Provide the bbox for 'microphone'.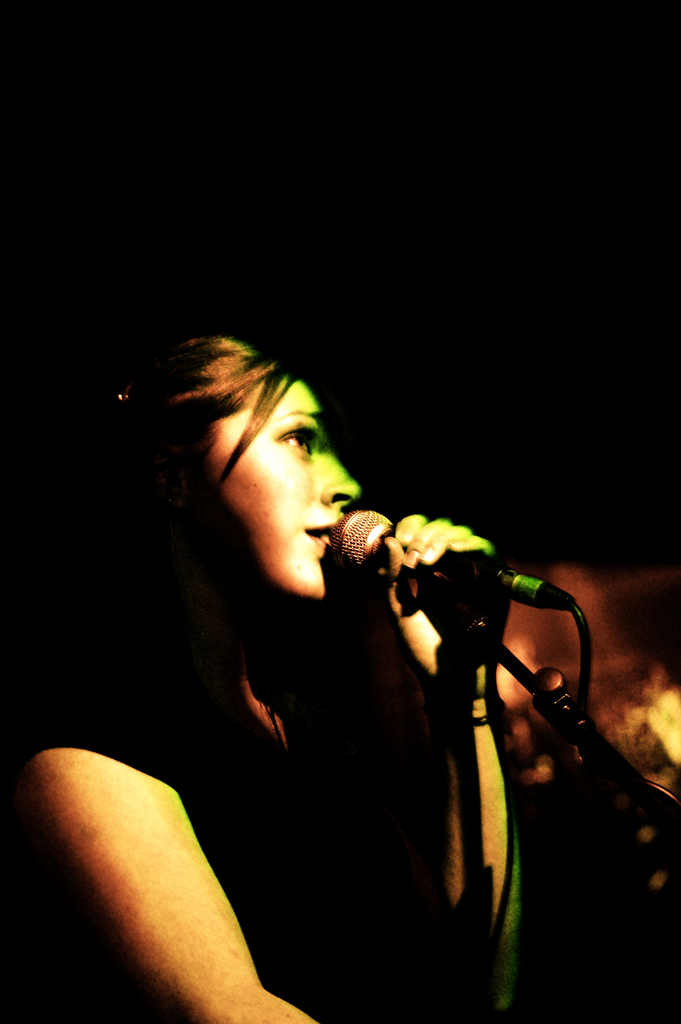
<bbox>332, 492, 575, 632</bbox>.
